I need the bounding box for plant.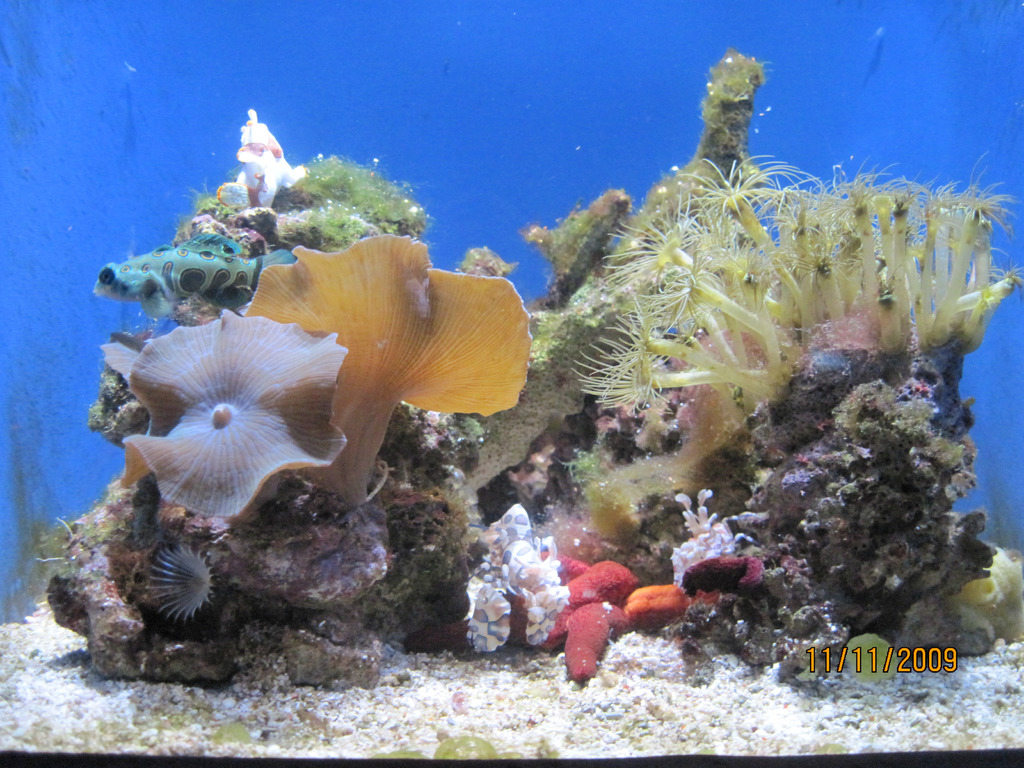
Here it is: (194, 150, 447, 259).
